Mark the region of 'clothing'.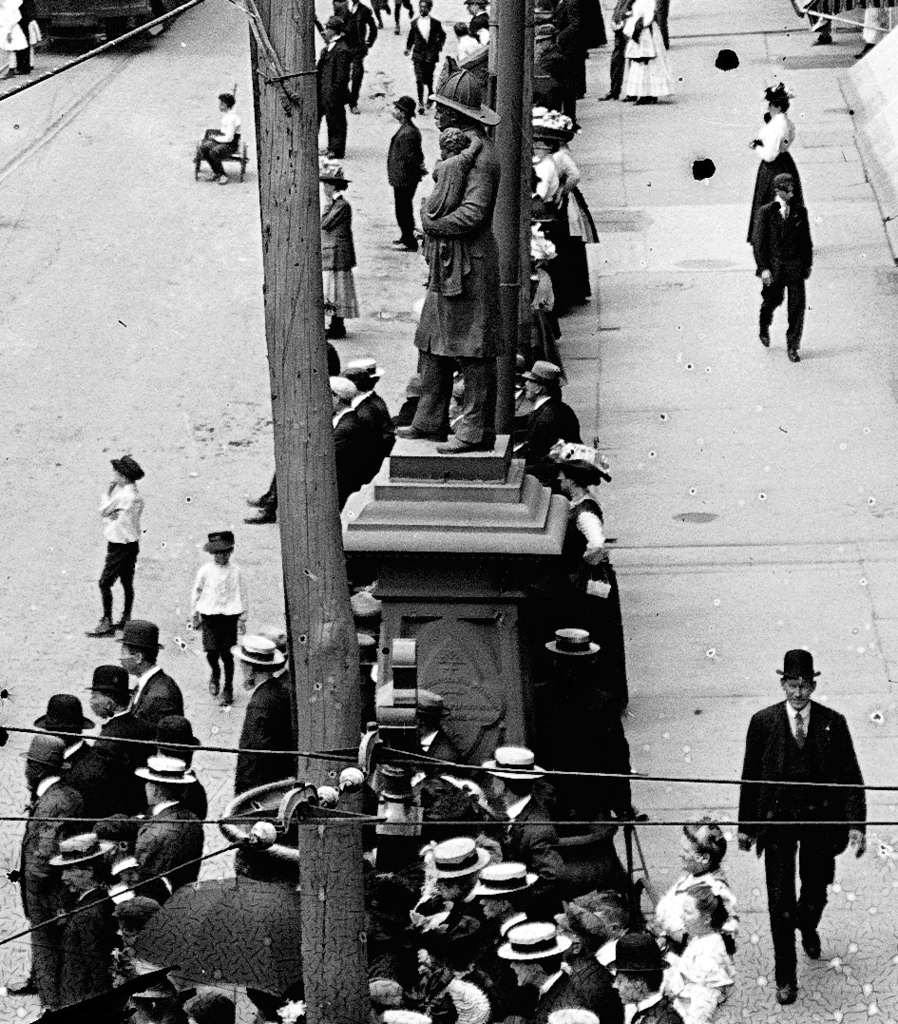
Region: box(753, 201, 816, 351).
